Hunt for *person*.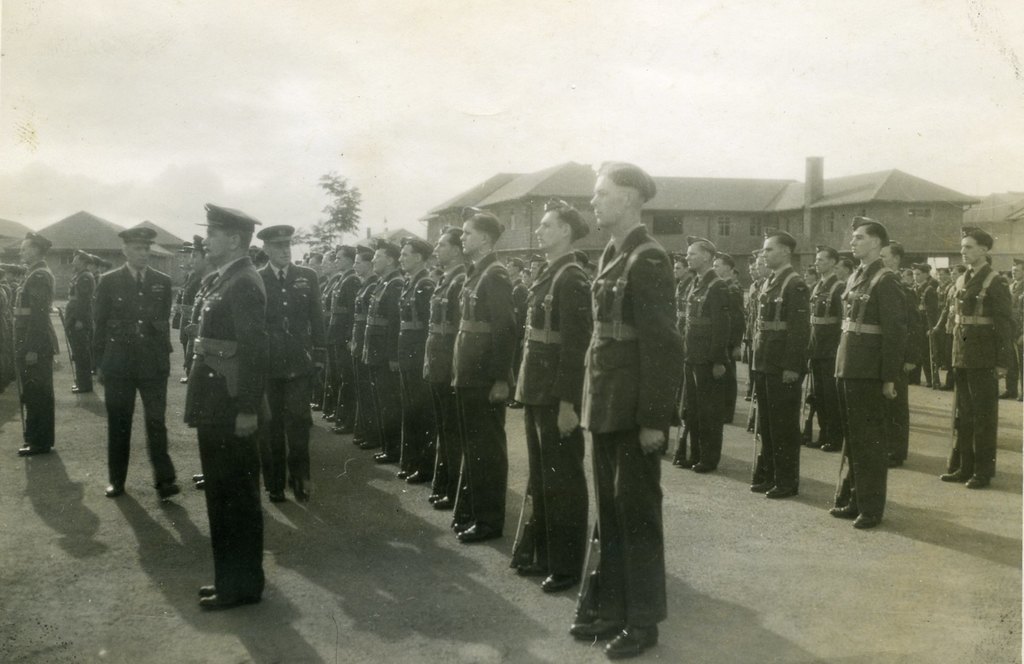
Hunted down at 666:235:746:474.
